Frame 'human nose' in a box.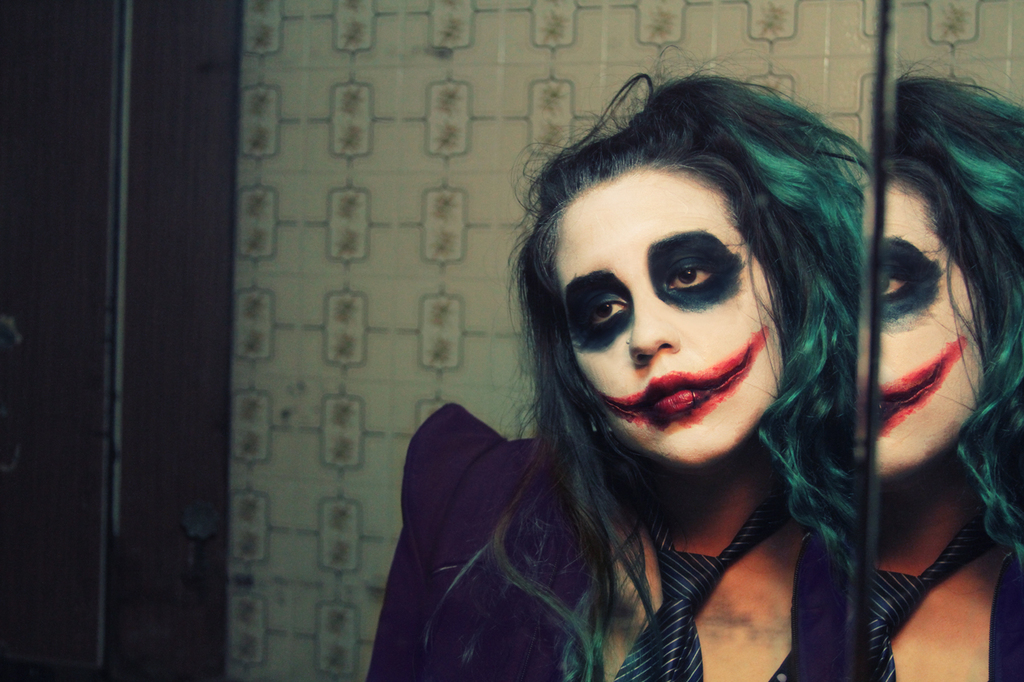
626:292:681:366.
